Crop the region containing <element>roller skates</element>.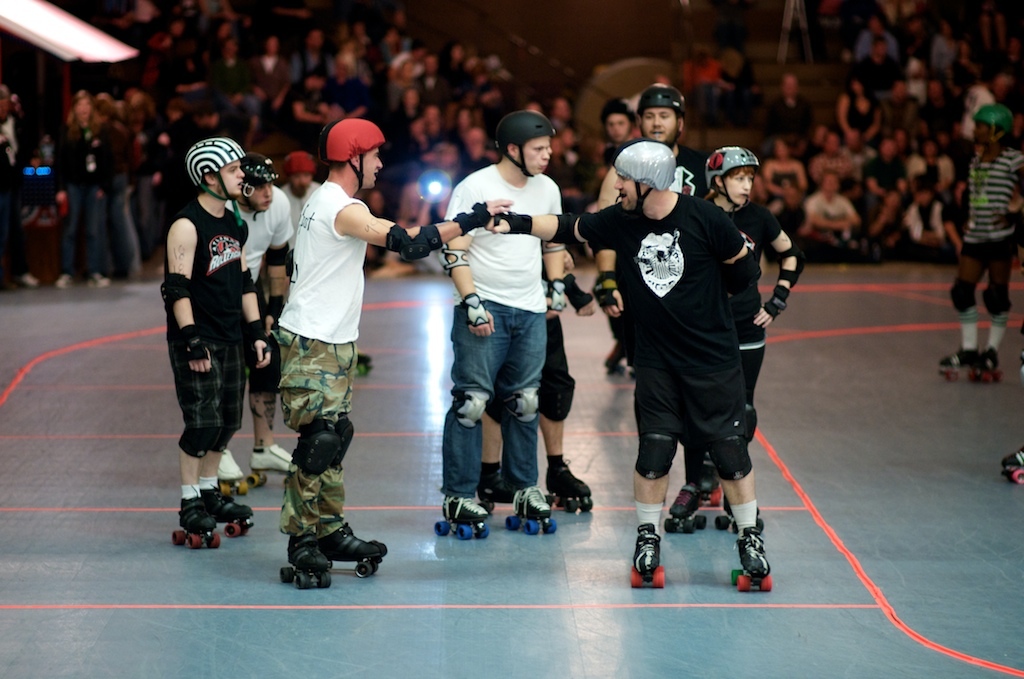
Crop region: Rect(629, 523, 668, 592).
